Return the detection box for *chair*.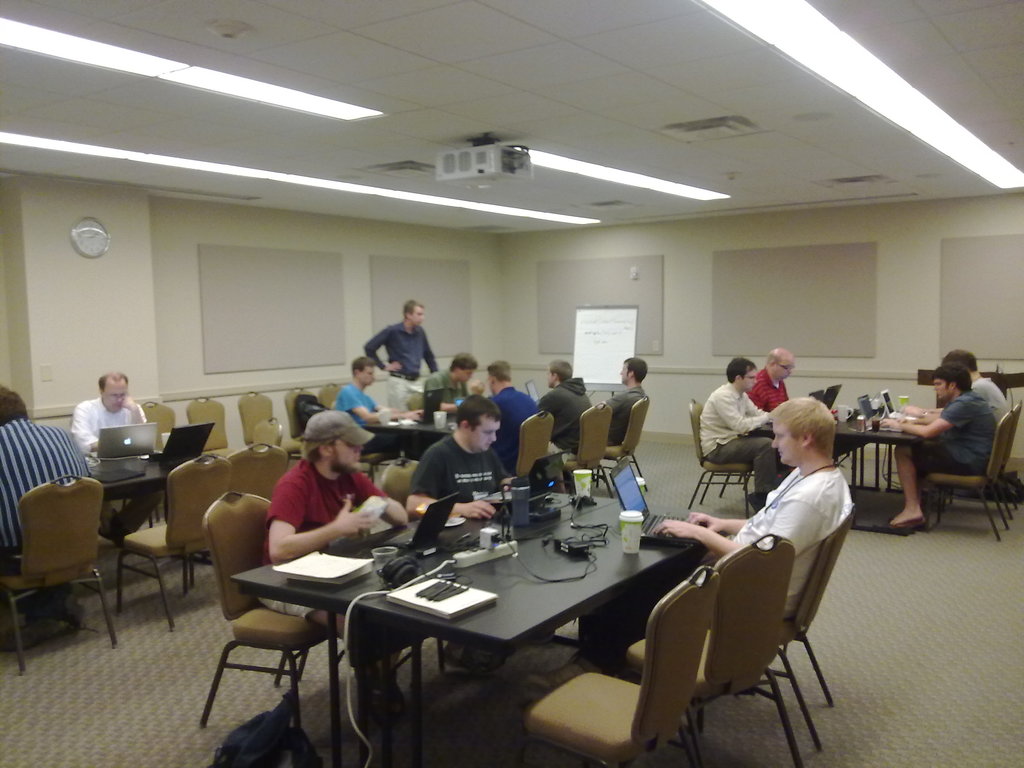
{"x1": 188, "y1": 399, "x2": 235, "y2": 451}.
